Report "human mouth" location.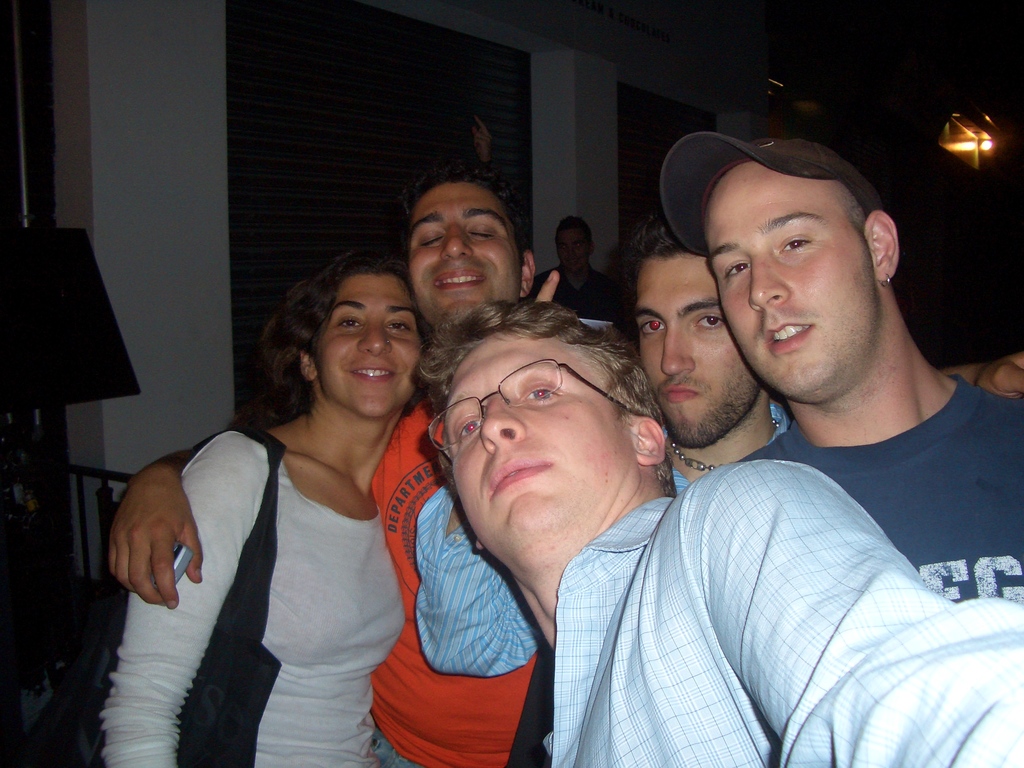
Report: x1=439, y1=262, x2=488, y2=283.
